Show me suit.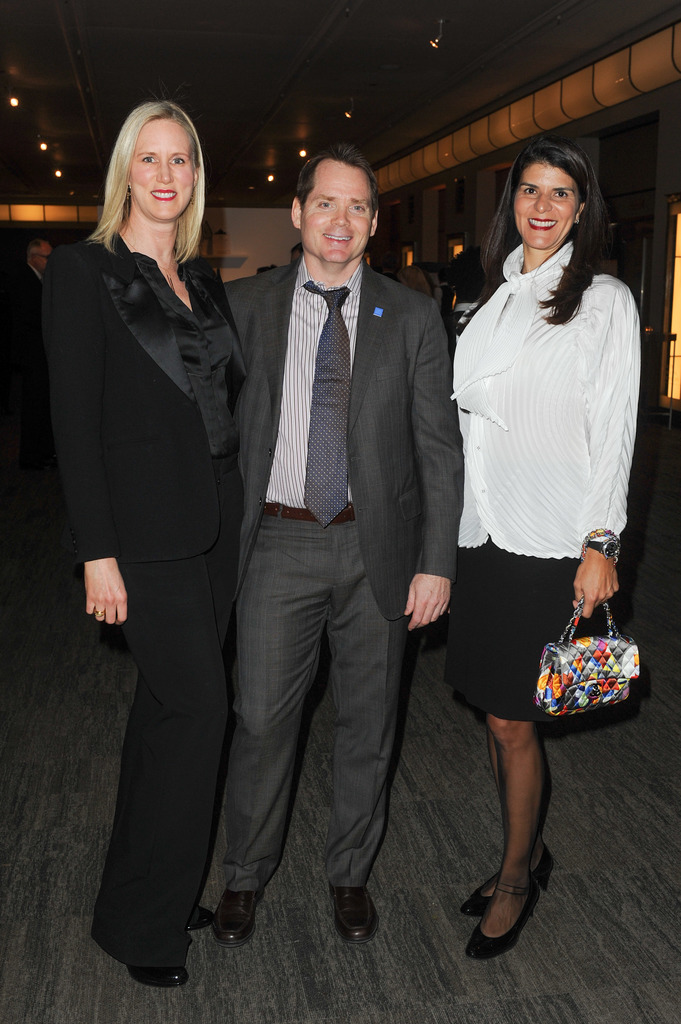
suit is here: box=[15, 215, 244, 643].
